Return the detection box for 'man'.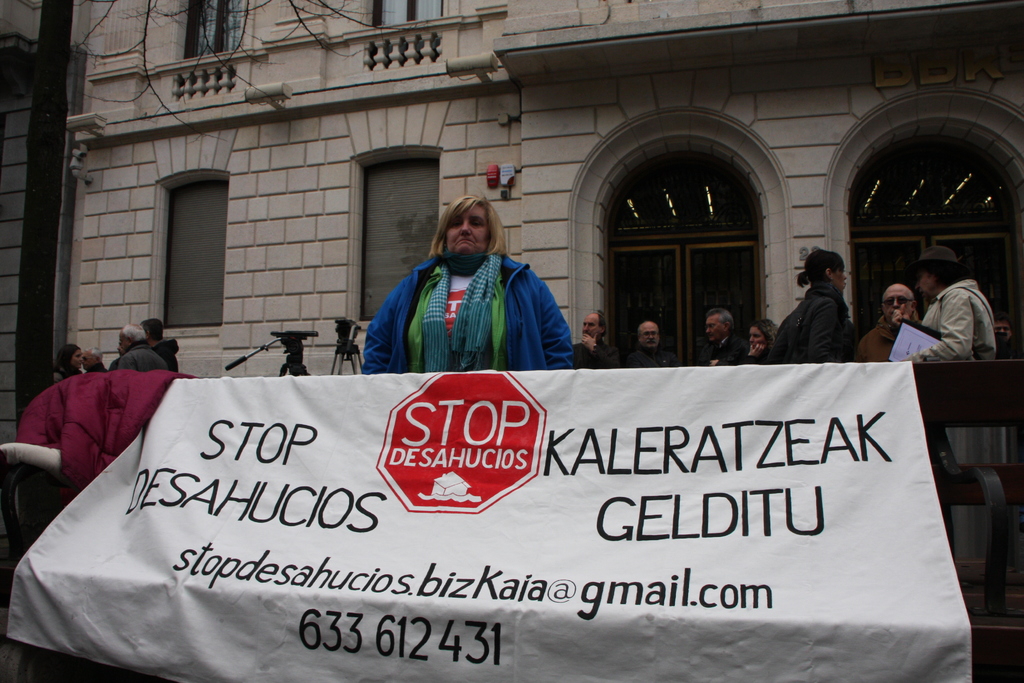
bbox=[118, 324, 174, 372].
